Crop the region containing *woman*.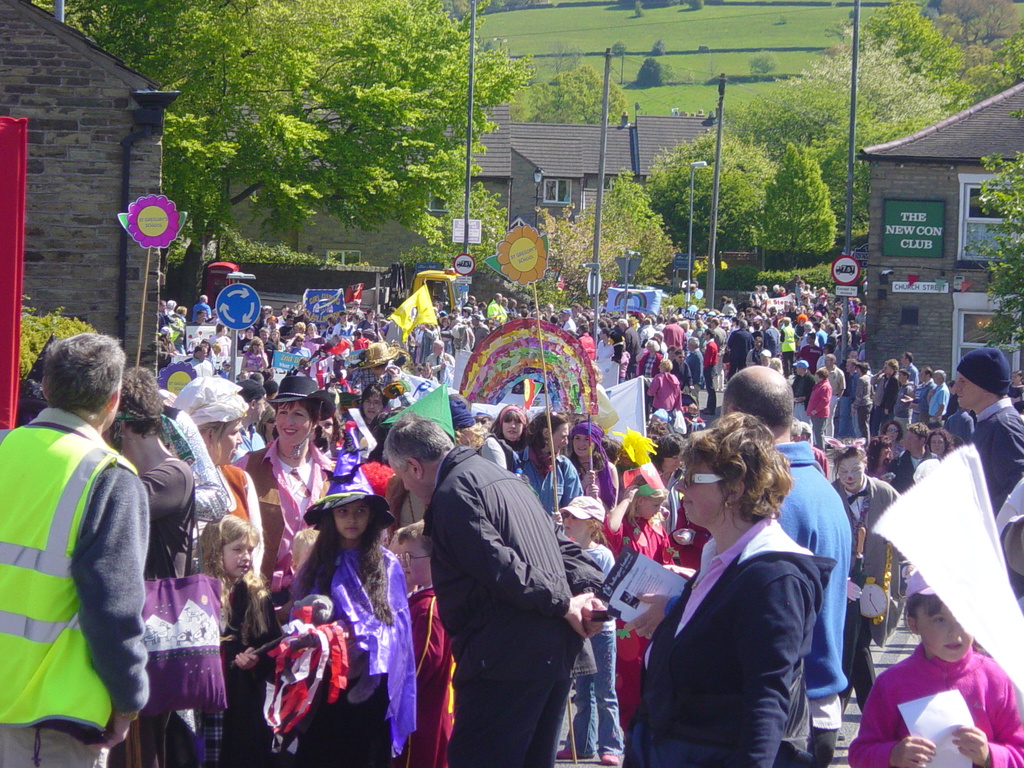
Crop region: (499, 296, 508, 311).
